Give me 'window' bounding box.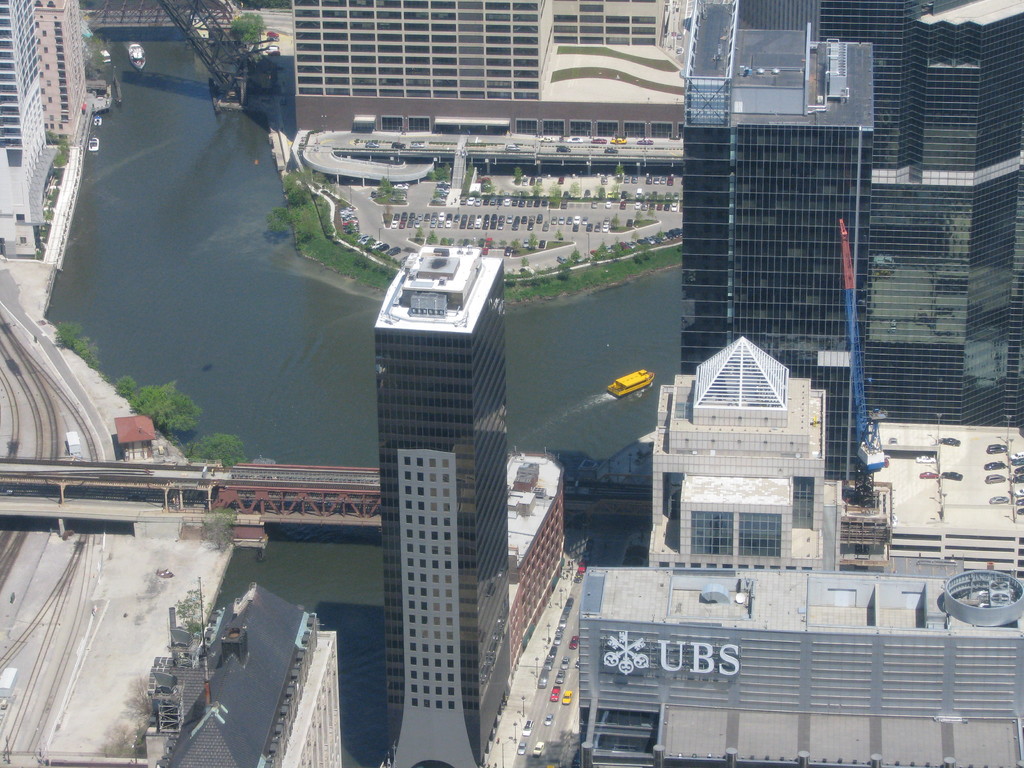
(left=625, top=122, right=641, bottom=140).
